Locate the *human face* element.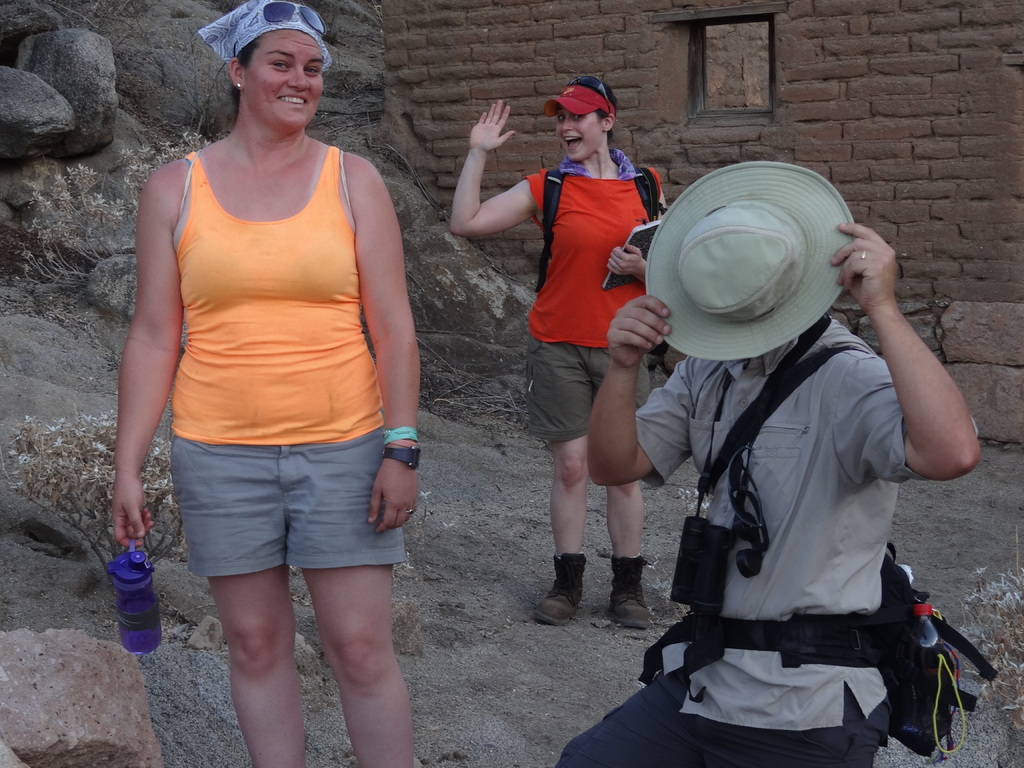
Element bbox: [left=248, top=24, right=330, bottom=132].
